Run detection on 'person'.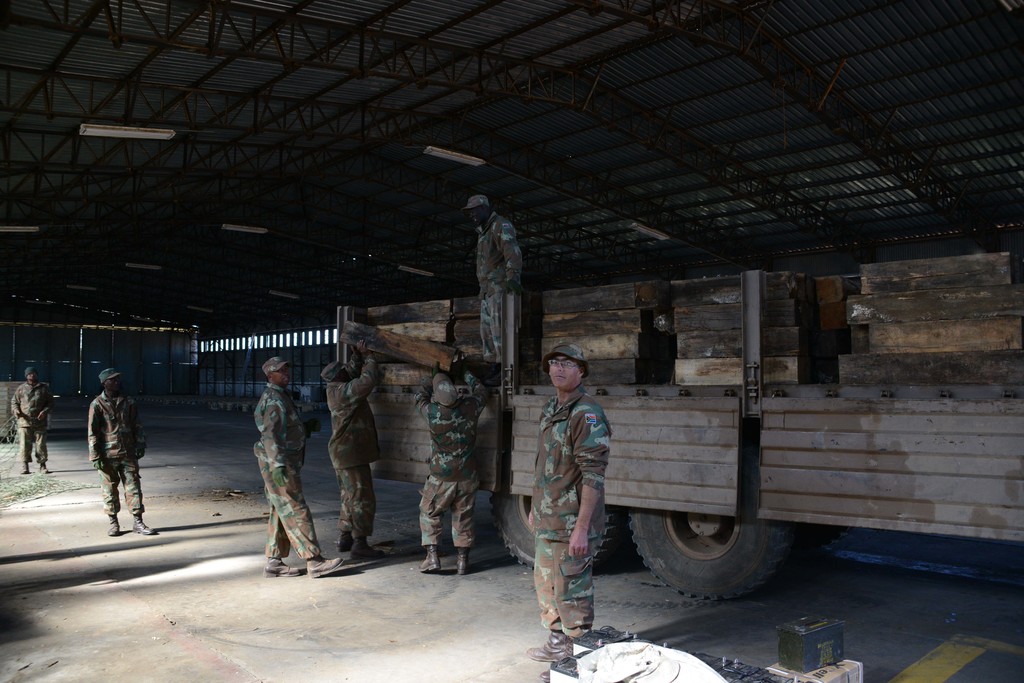
Result: Rect(406, 351, 495, 579).
